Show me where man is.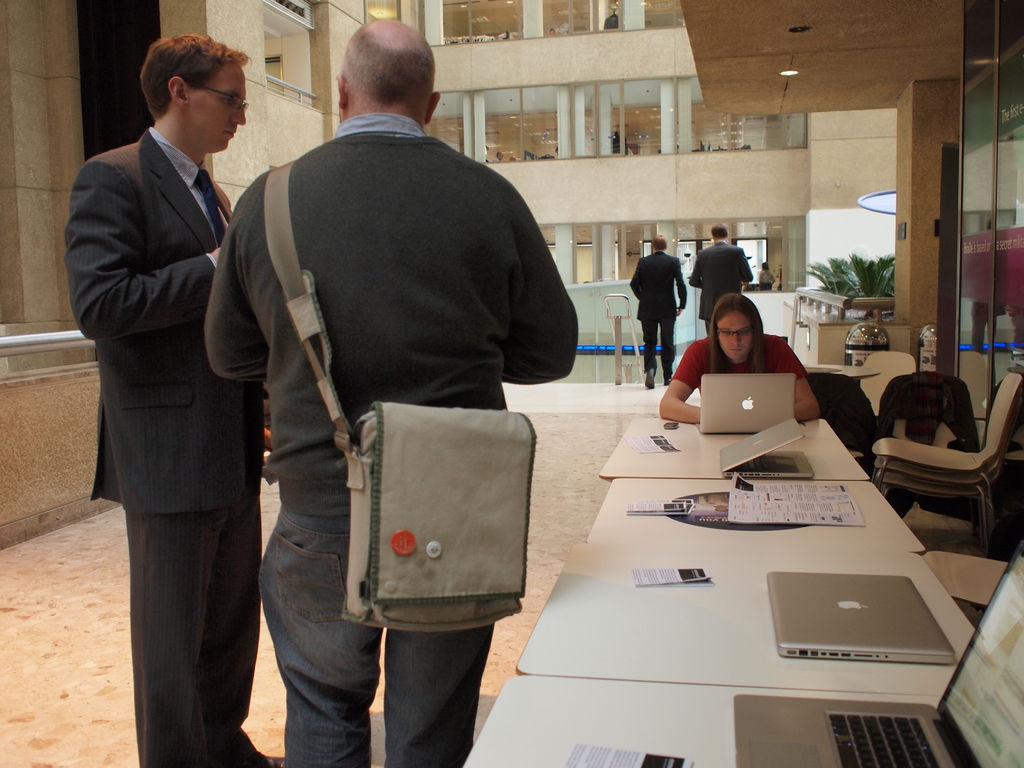
man is at select_region(65, 0, 275, 767).
